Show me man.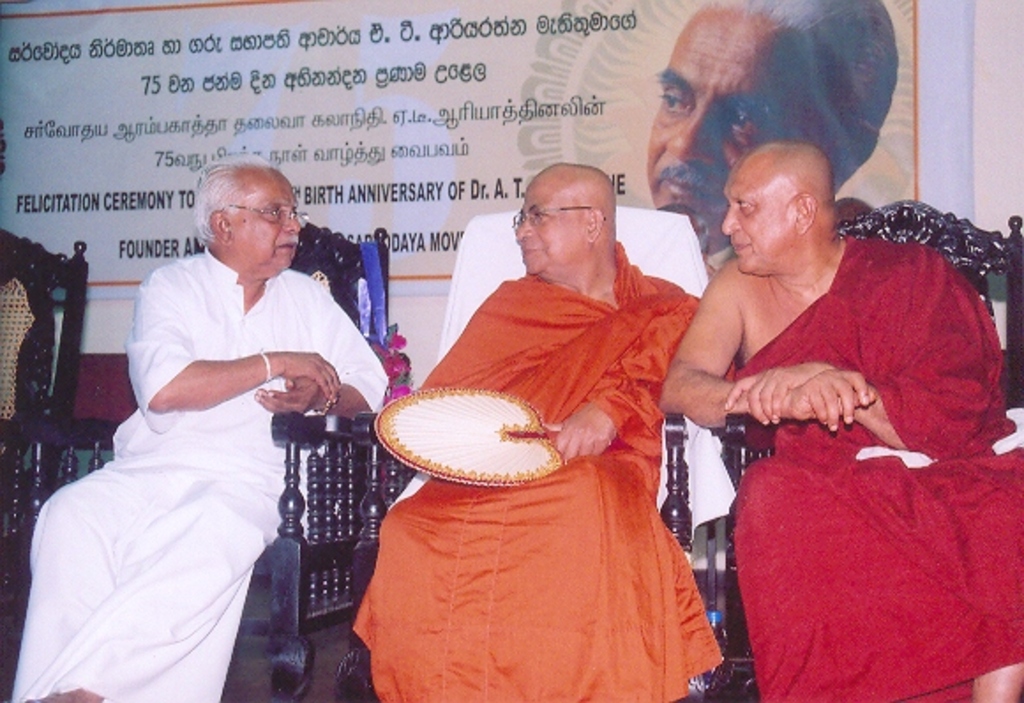
man is here: rect(646, 0, 900, 265).
